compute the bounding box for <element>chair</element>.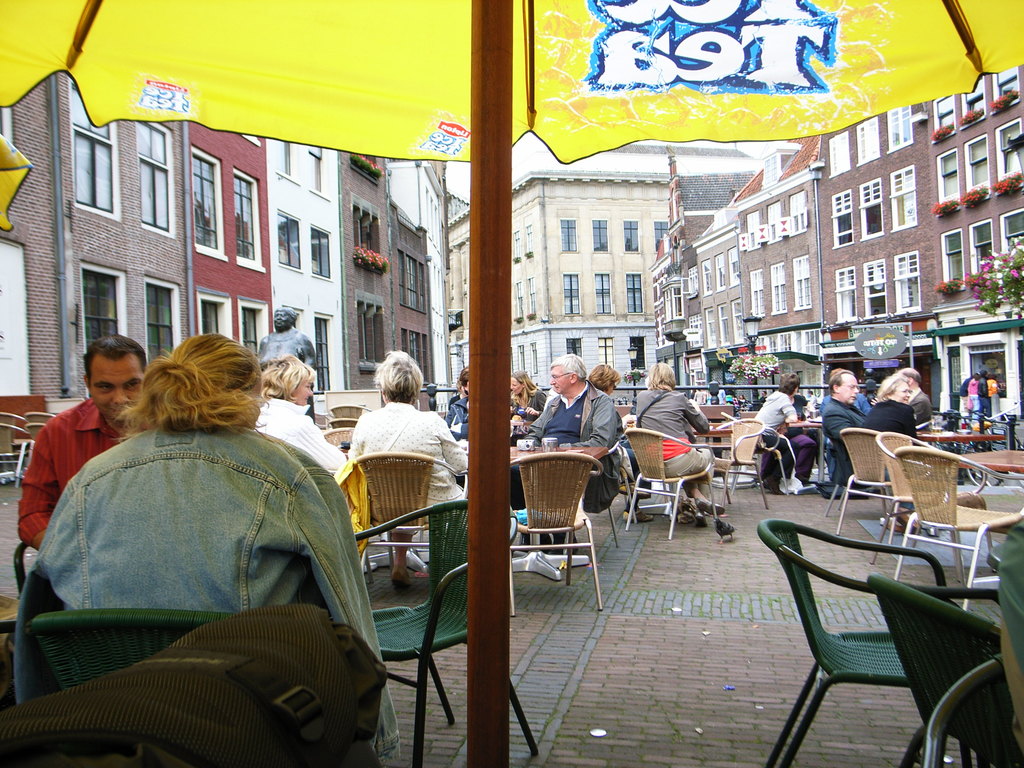
510, 450, 604, 615.
